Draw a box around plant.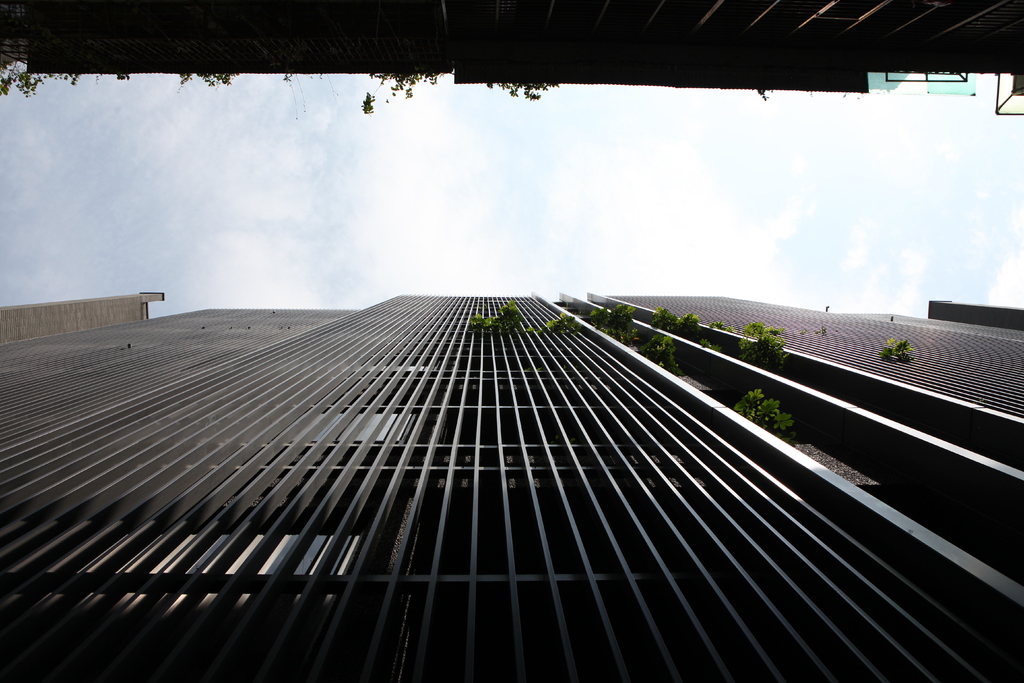
[left=819, top=326, right=826, bottom=338].
